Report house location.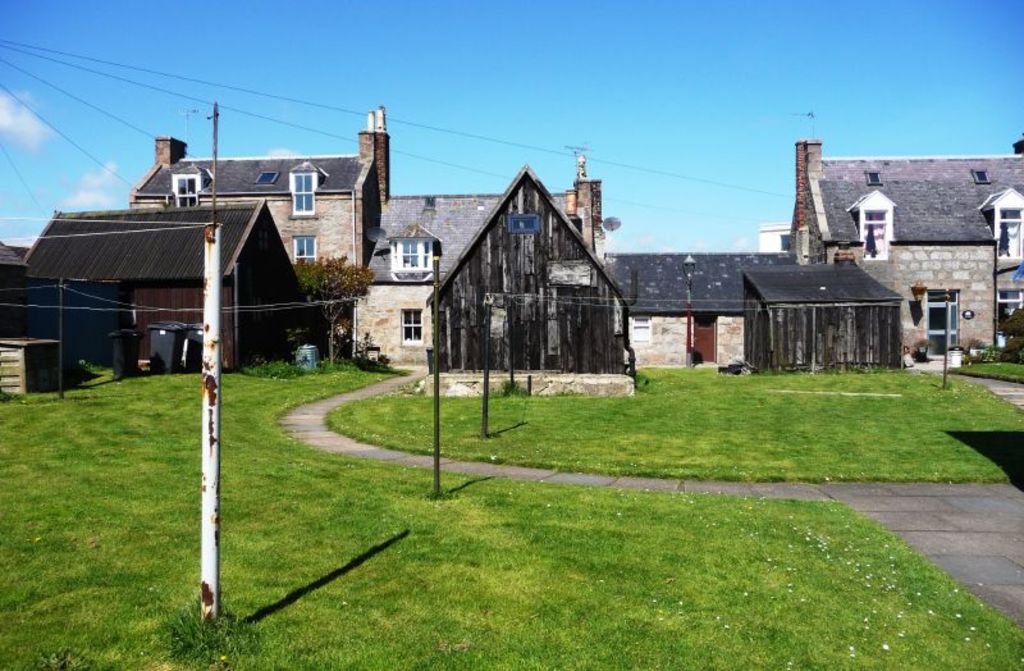
Report: 422 163 909 394.
